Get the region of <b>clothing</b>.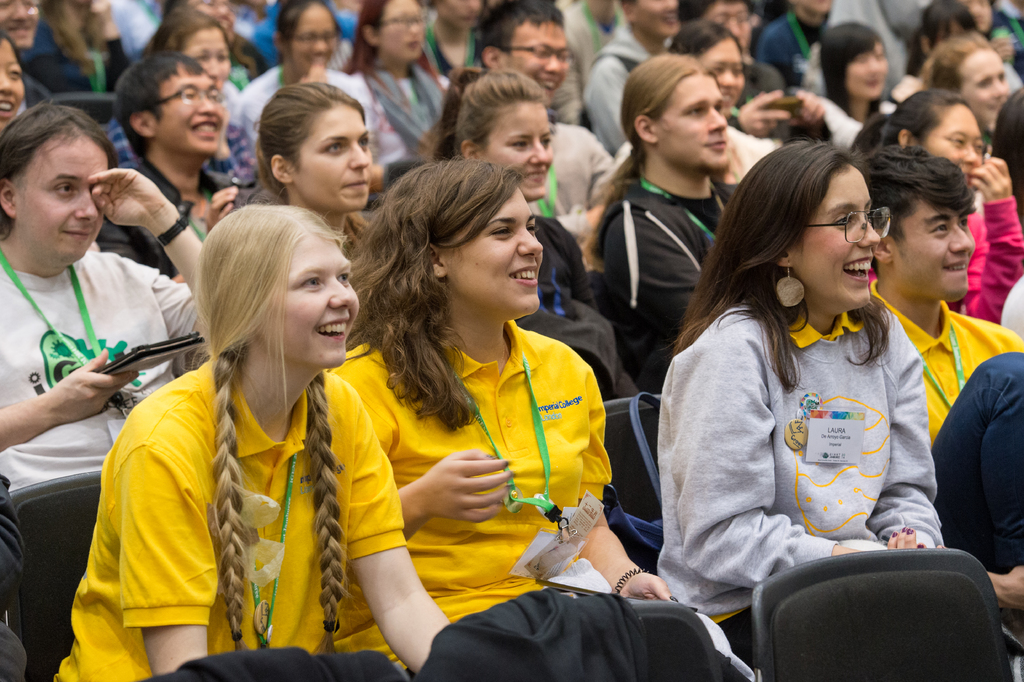
{"x1": 650, "y1": 294, "x2": 942, "y2": 622}.
